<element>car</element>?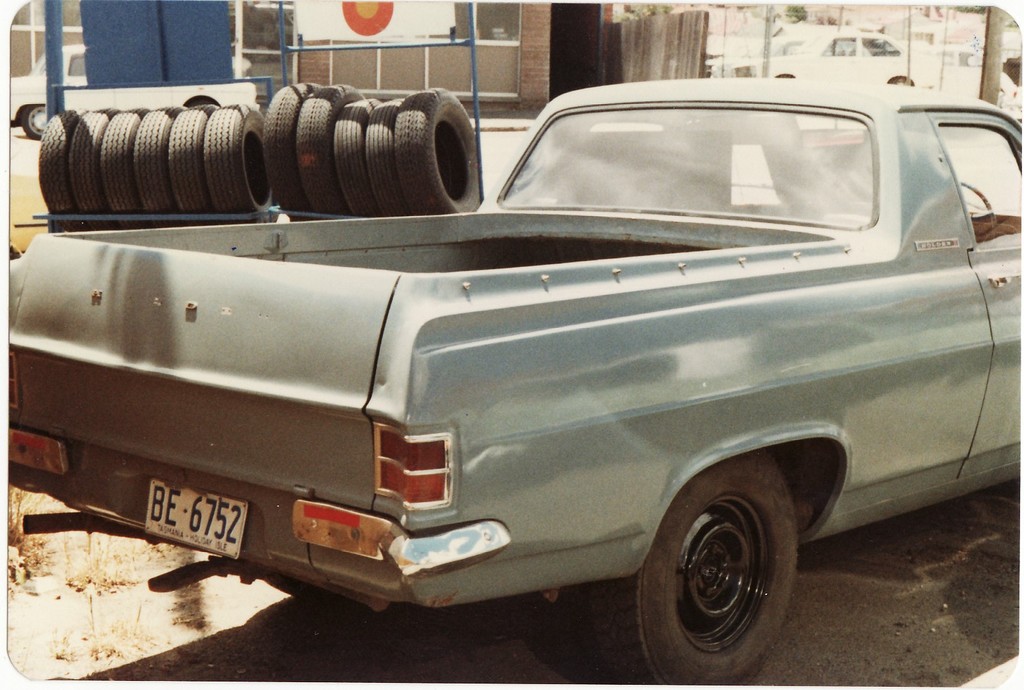
<region>10, 42, 89, 136</region>
